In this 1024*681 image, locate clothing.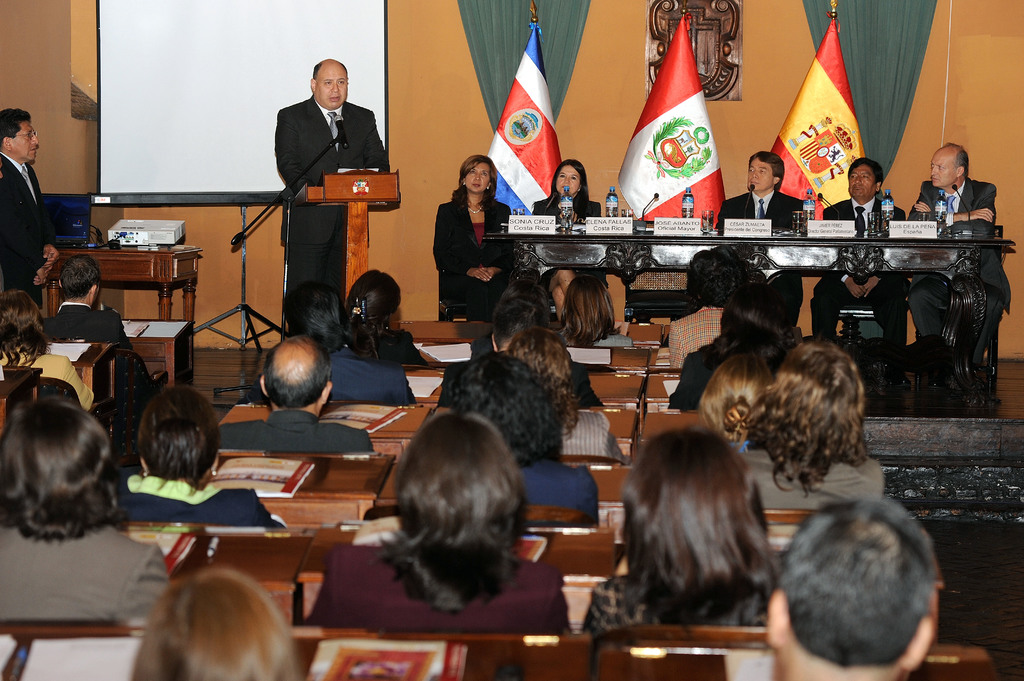
Bounding box: 908:177:1013:335.
